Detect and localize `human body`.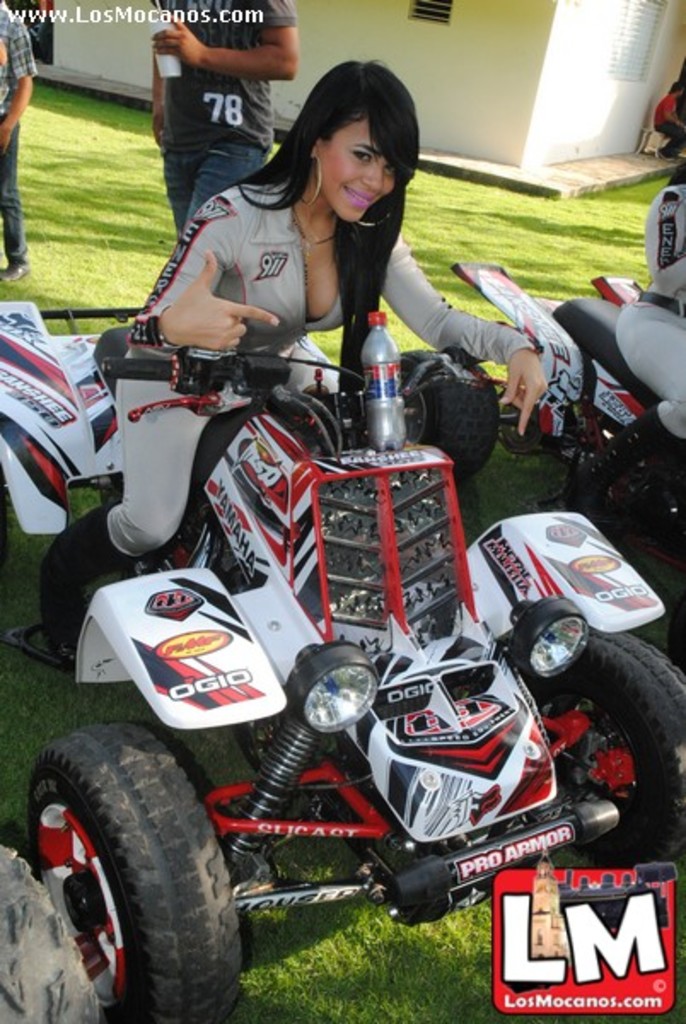
Localized at left=131, top=0, right=309, bottom=207.
